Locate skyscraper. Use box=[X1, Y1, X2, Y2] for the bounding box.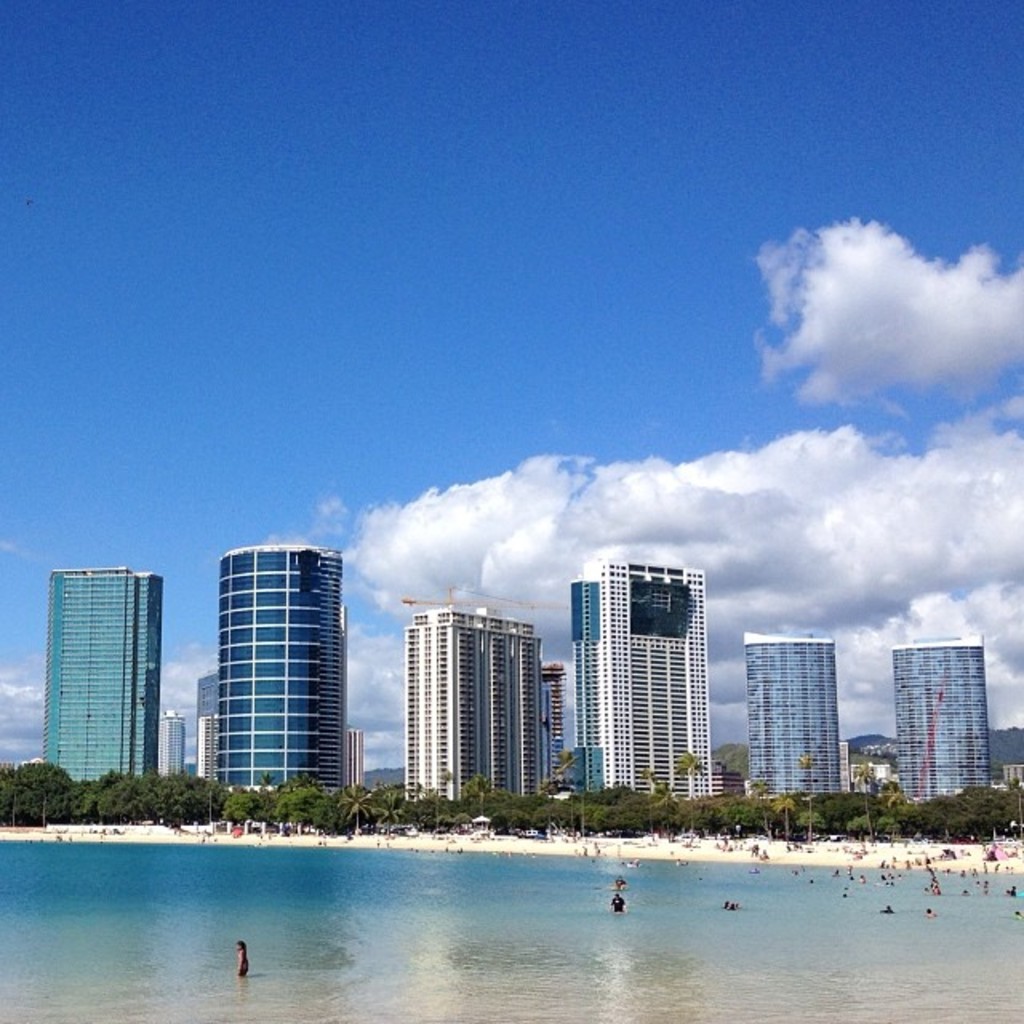
box=[741, 634, 858, 802].
